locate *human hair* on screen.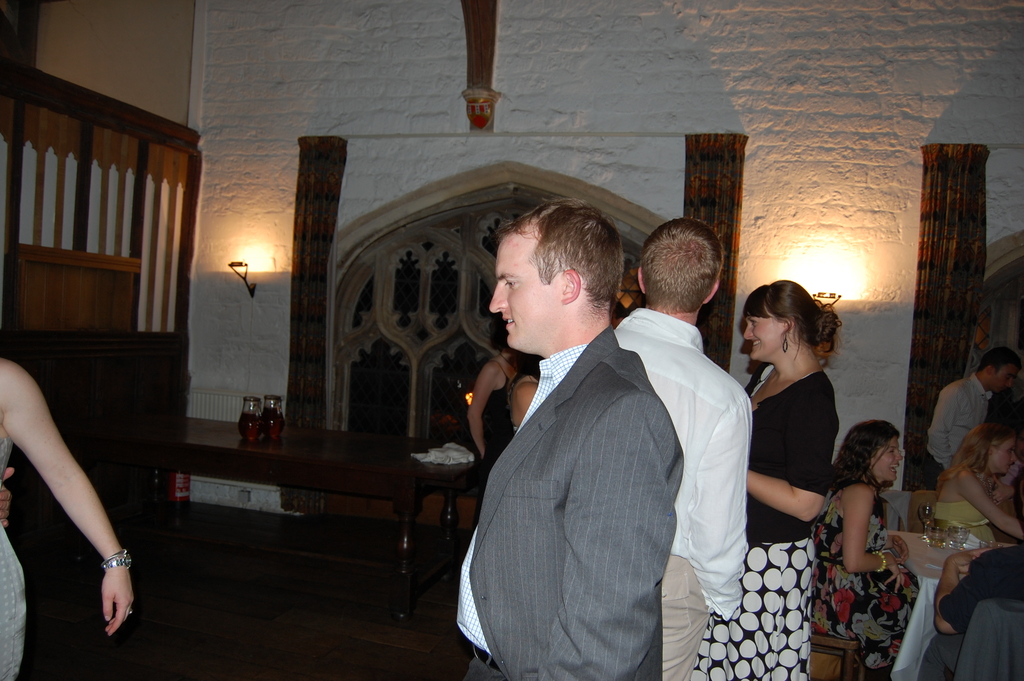
On screen at 824,413,908,512.
